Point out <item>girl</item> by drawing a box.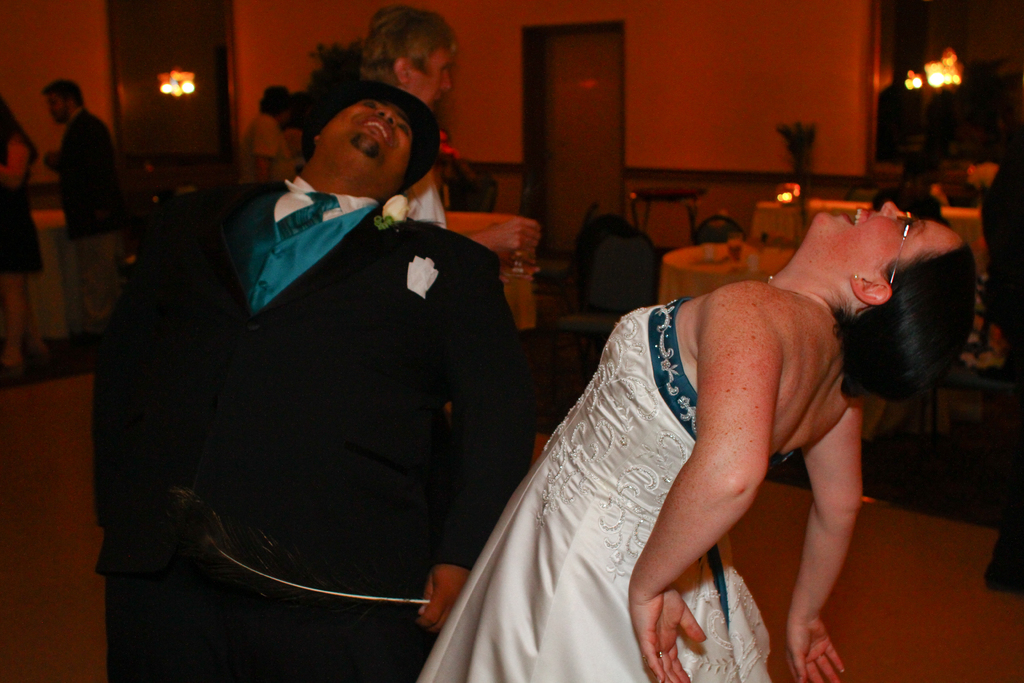
box(0, 95, 40, 368).
